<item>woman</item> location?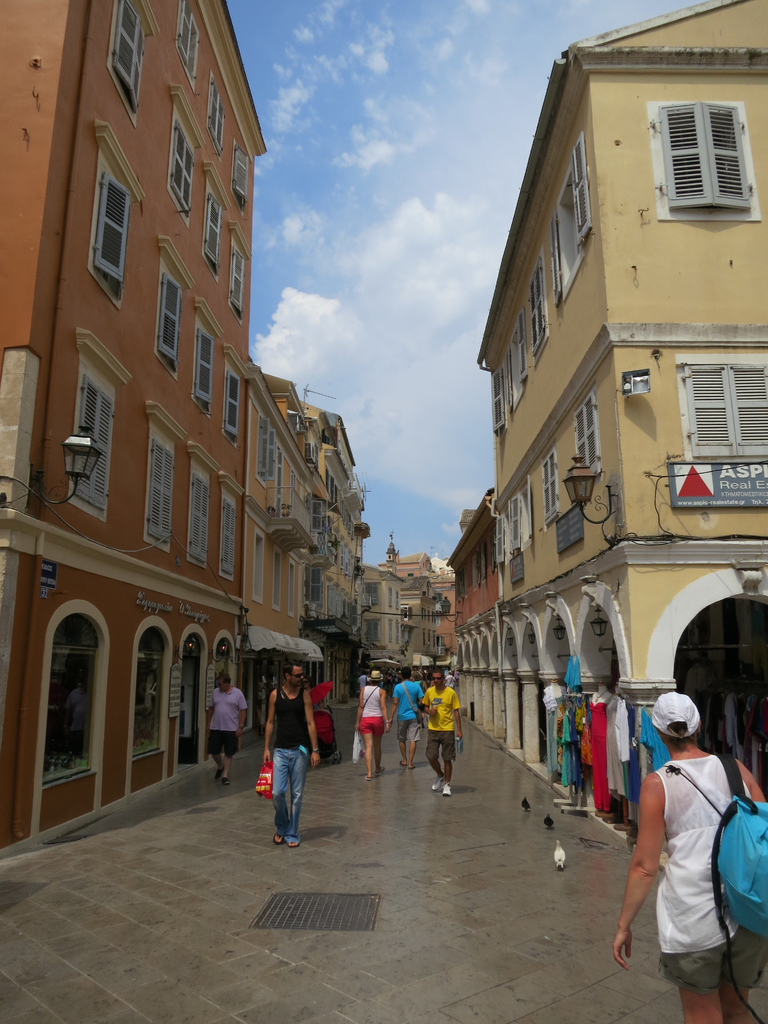
355,668,390,783
